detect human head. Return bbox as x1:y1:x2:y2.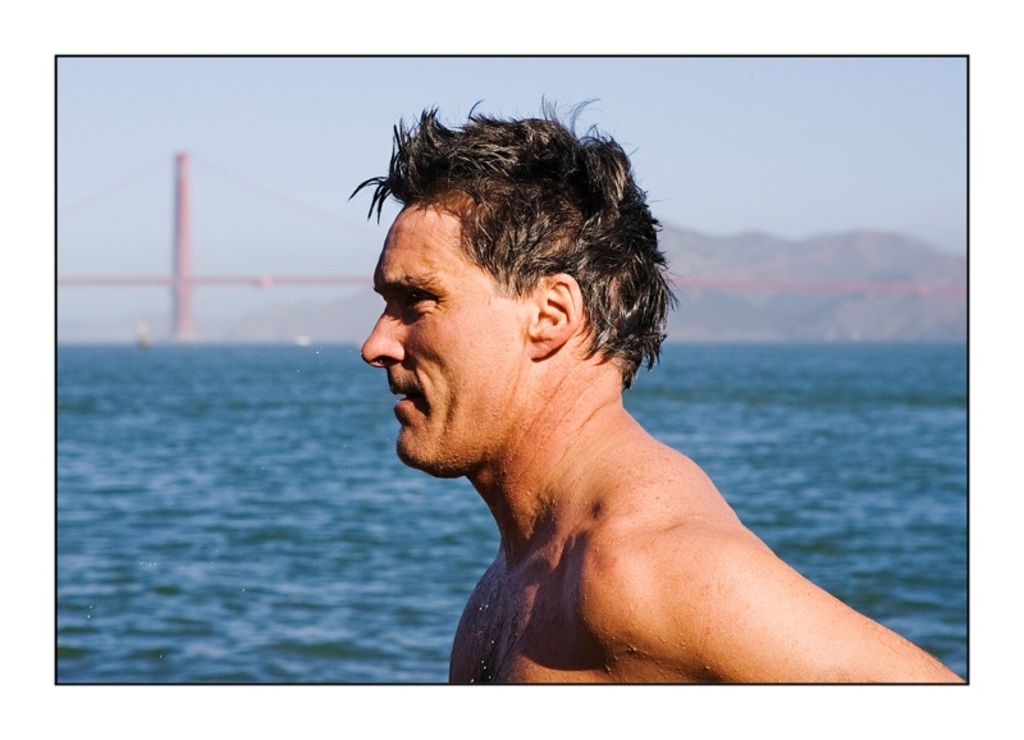
339:109:667:449.
